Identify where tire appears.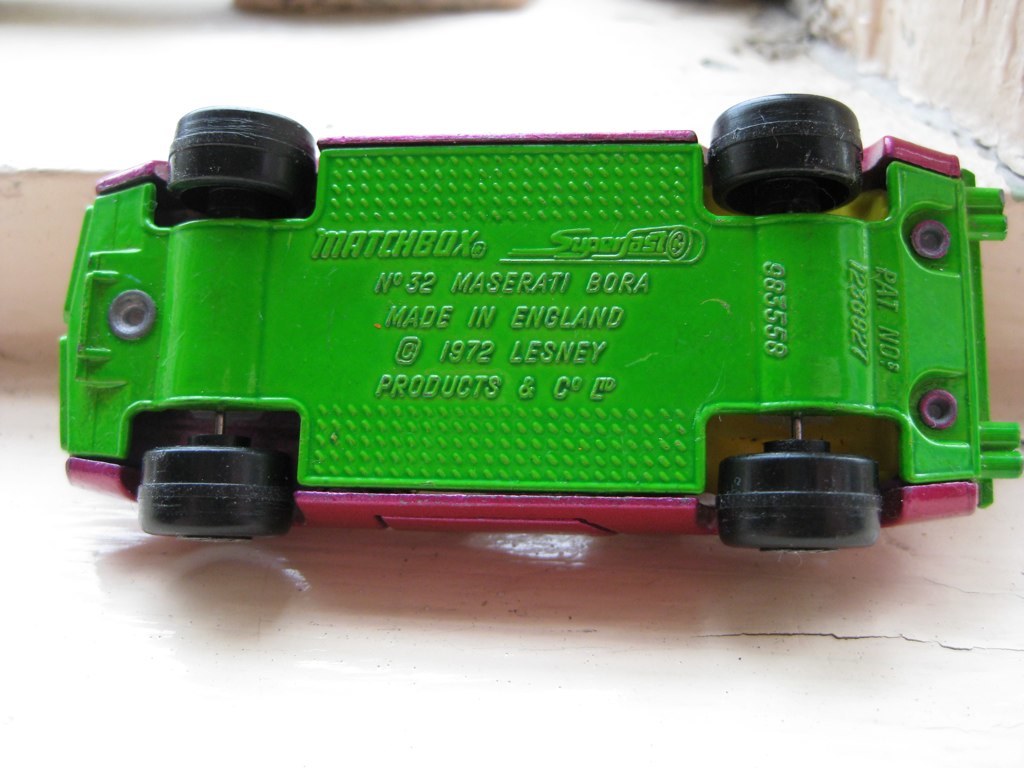
Appears at box(721, 457, 881, 547).
